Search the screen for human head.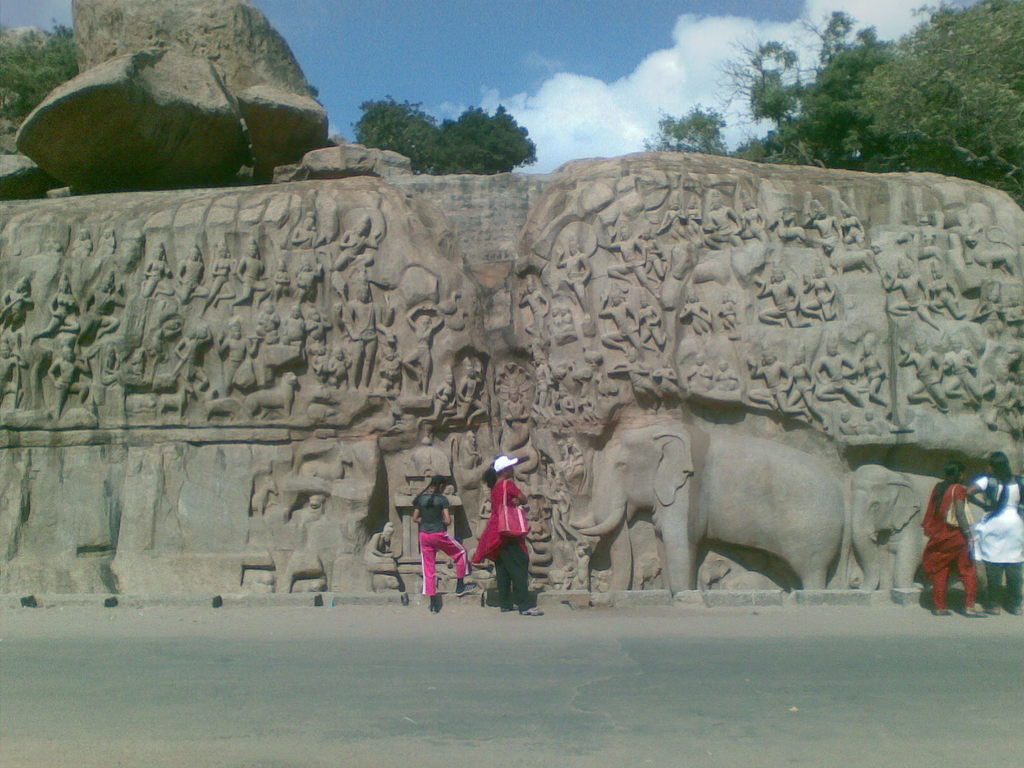
Found at detection(608, 290, 624, 306).
